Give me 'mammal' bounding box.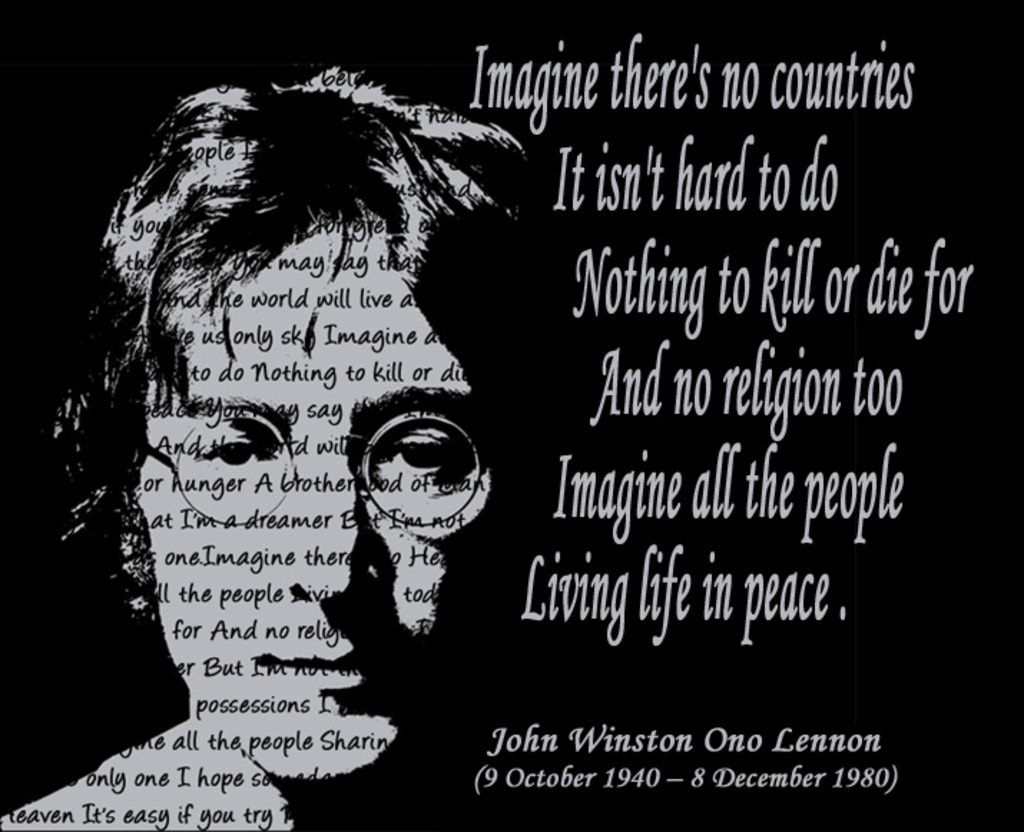
region(0, 62, 566, 831).
